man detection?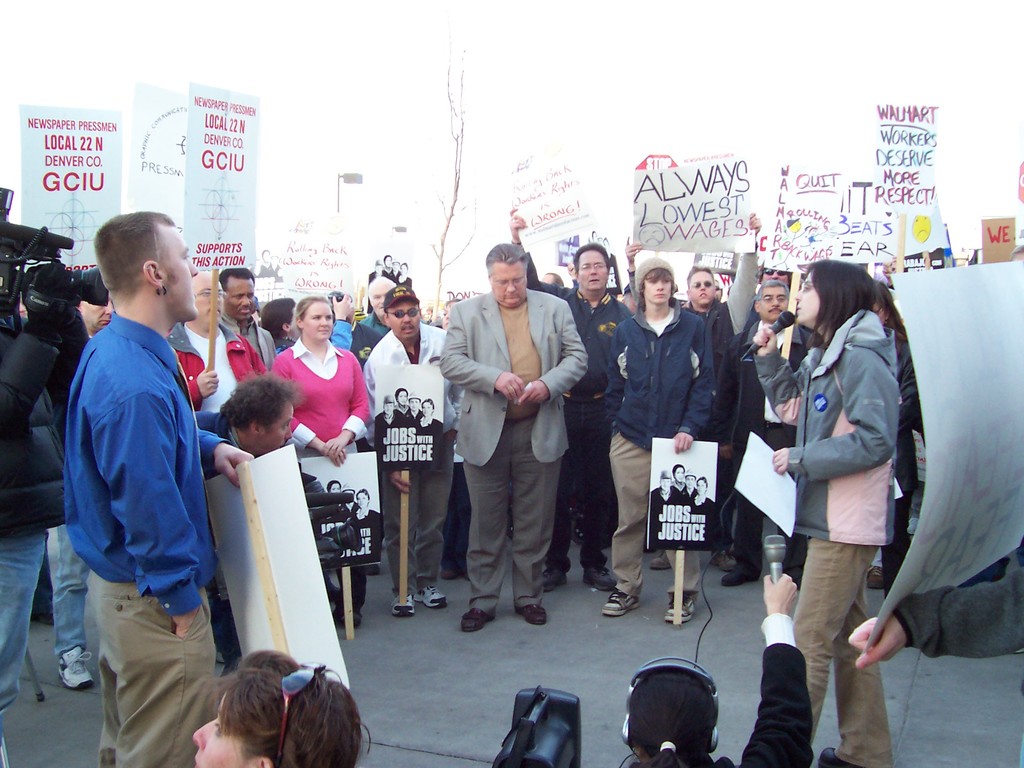
locate(406, 393, 428, 424)
